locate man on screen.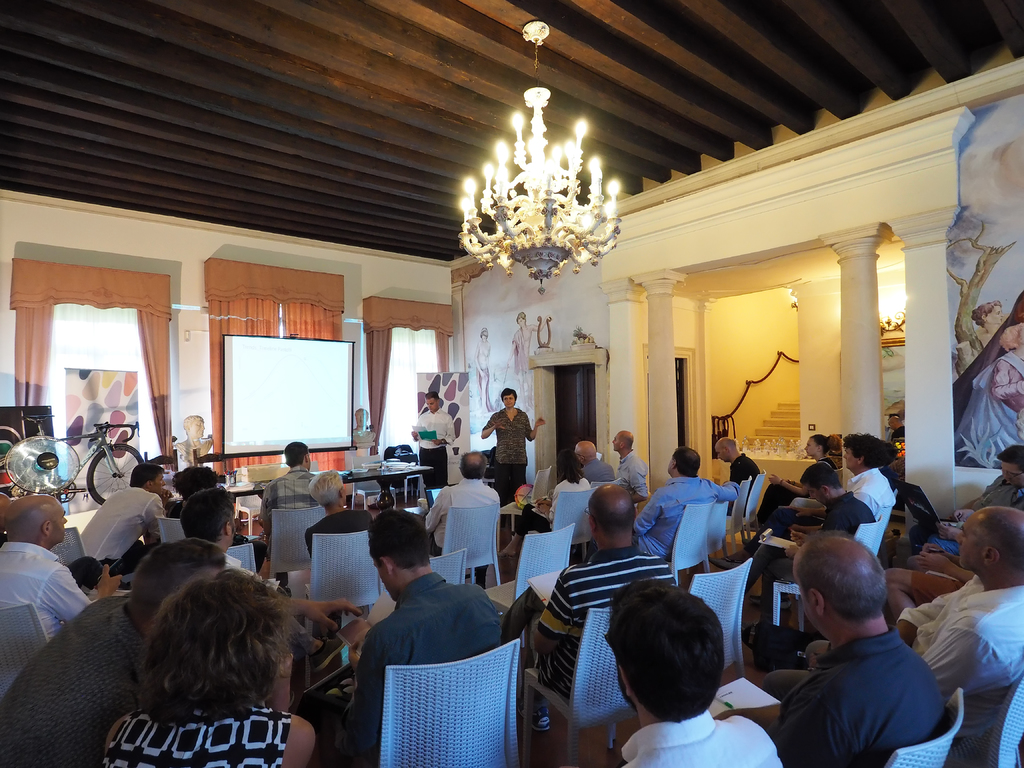
On screen at (x1=255, y1=442, x2=328, y2=542).
